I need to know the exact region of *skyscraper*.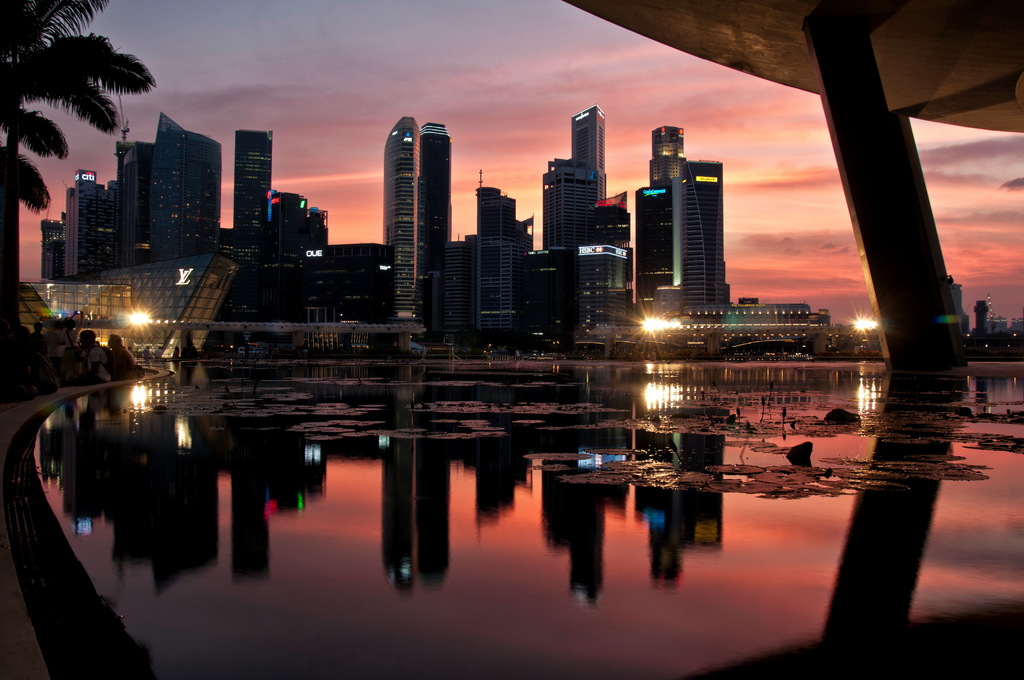
Region: left=417, top=122, right=453, bottom=276.
